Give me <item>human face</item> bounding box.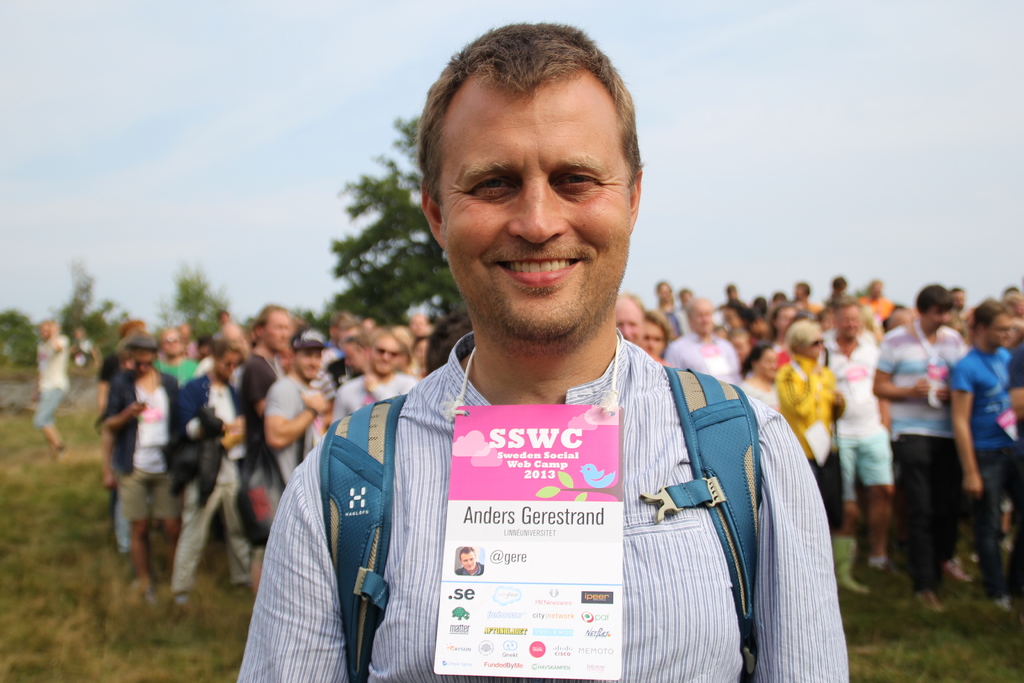
(691, 303, 710, 332).
